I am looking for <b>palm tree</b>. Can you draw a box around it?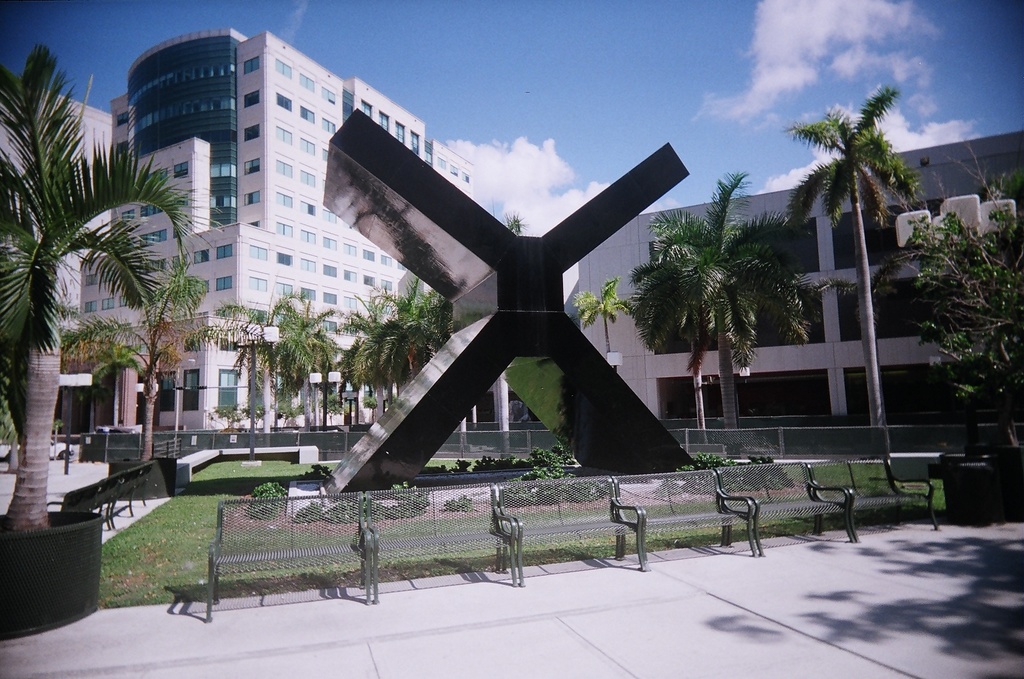
Sure, the bounding box is Rect(944, 231, 1020, 499).
